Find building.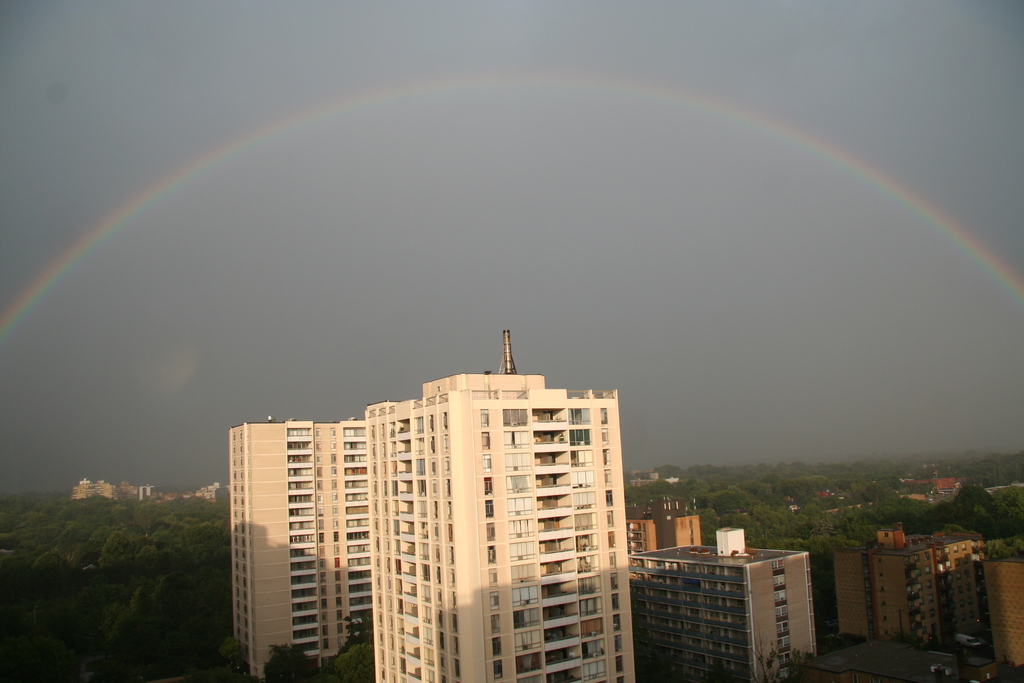
BBox(906, 477, 961, 490).
